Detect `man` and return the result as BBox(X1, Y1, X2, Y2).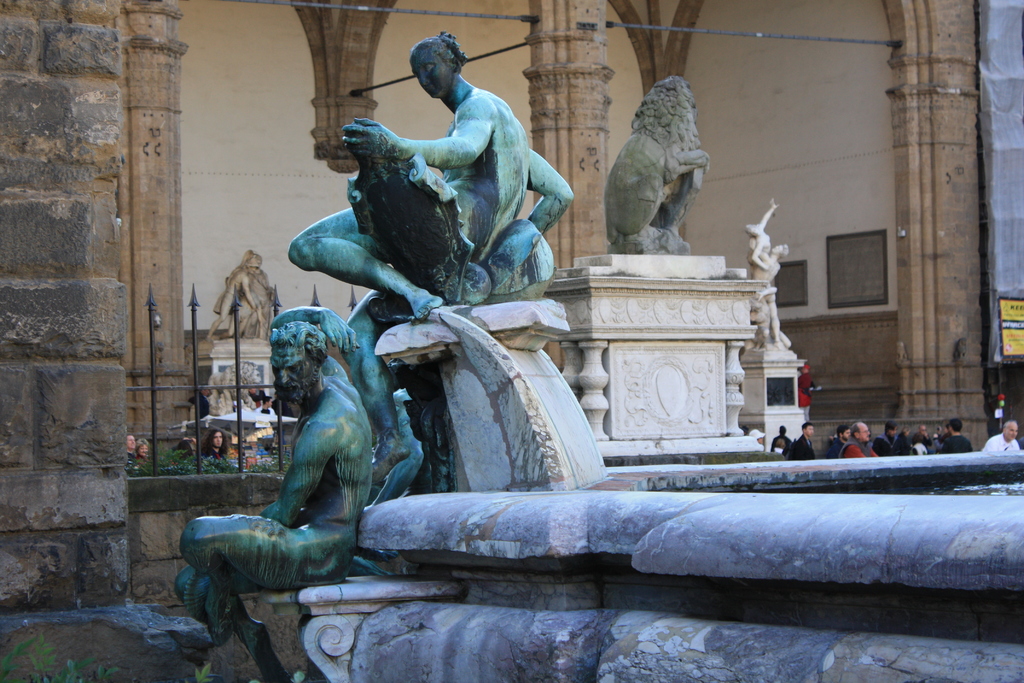
BBox(200, 428, 229, 456).
